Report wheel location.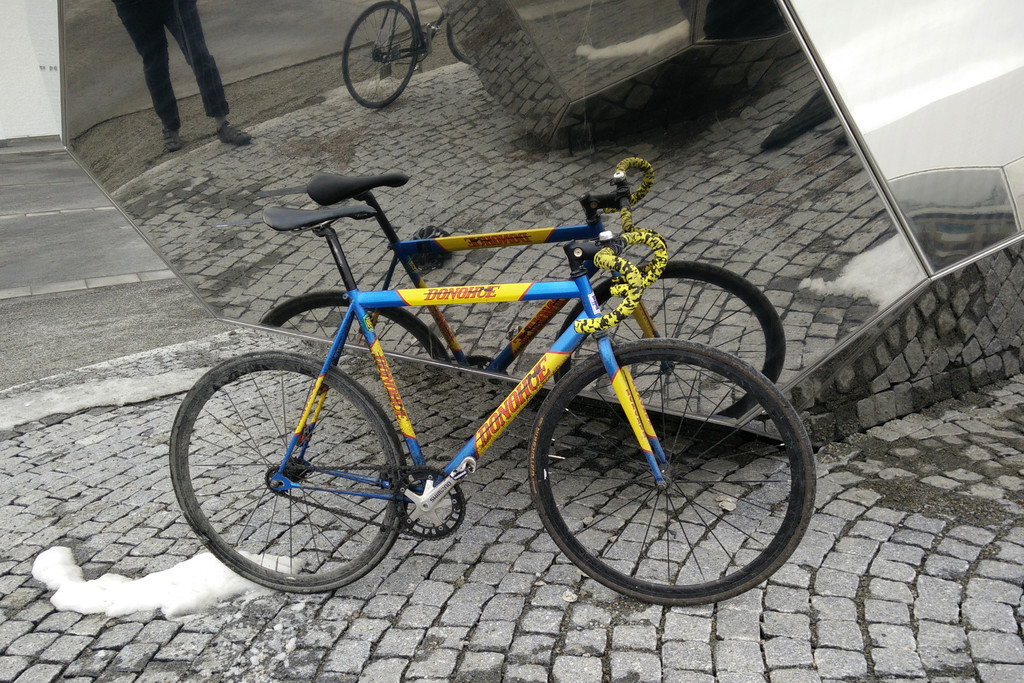
Report: Rect(249, 292, 456, 372).
